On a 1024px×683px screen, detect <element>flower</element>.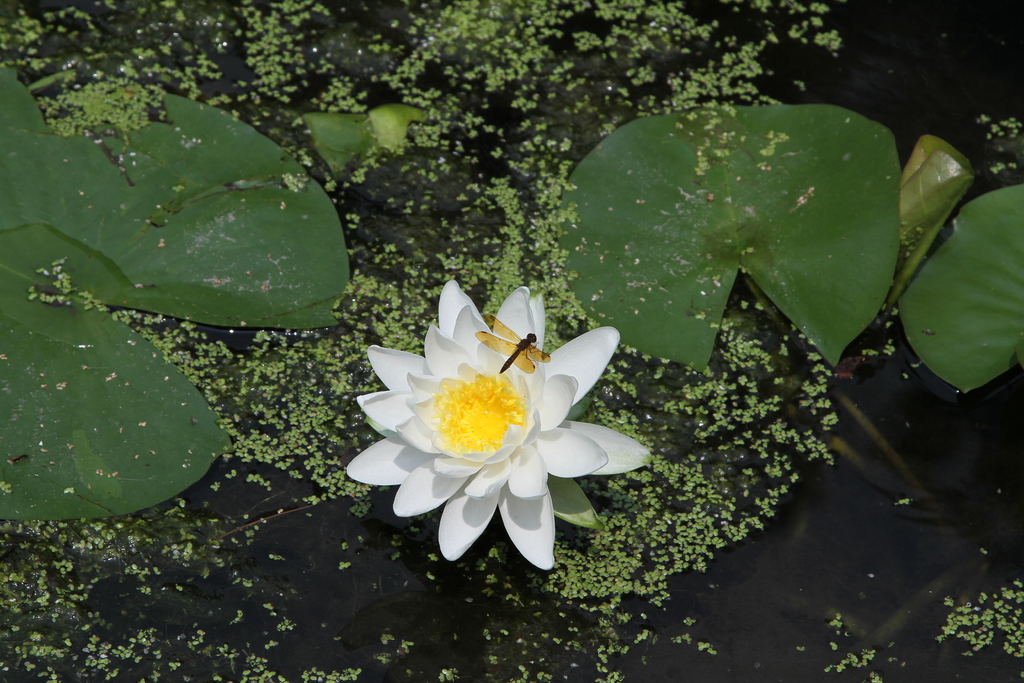
(left=343, top=277, right=662, bottom=579).
